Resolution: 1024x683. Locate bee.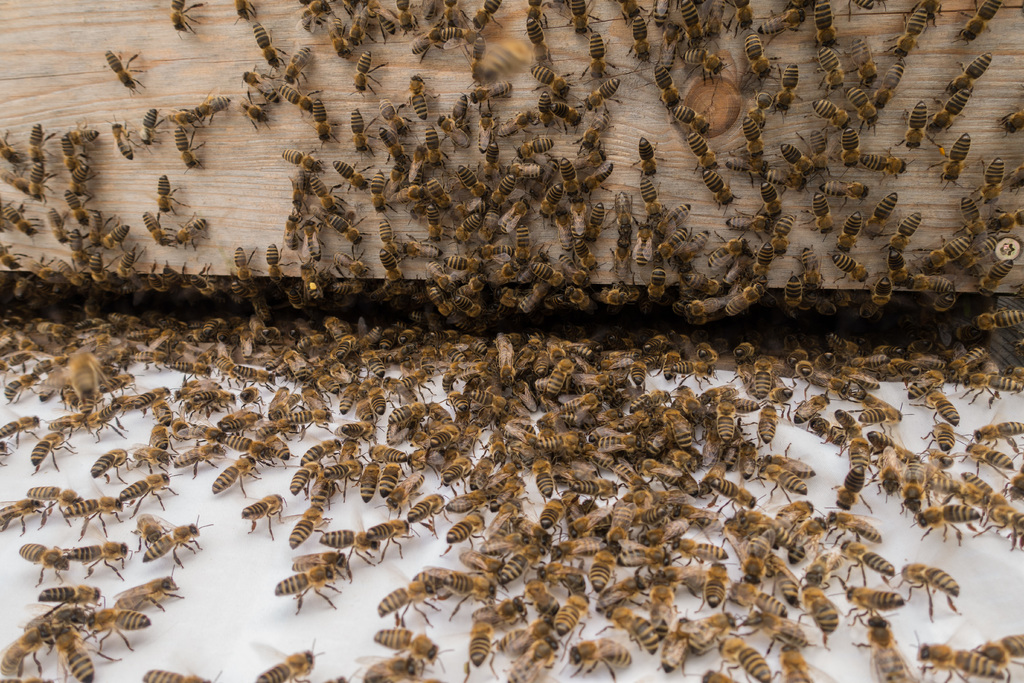
pyautogui.locateOnScreen(362, 513, 423, 563).
